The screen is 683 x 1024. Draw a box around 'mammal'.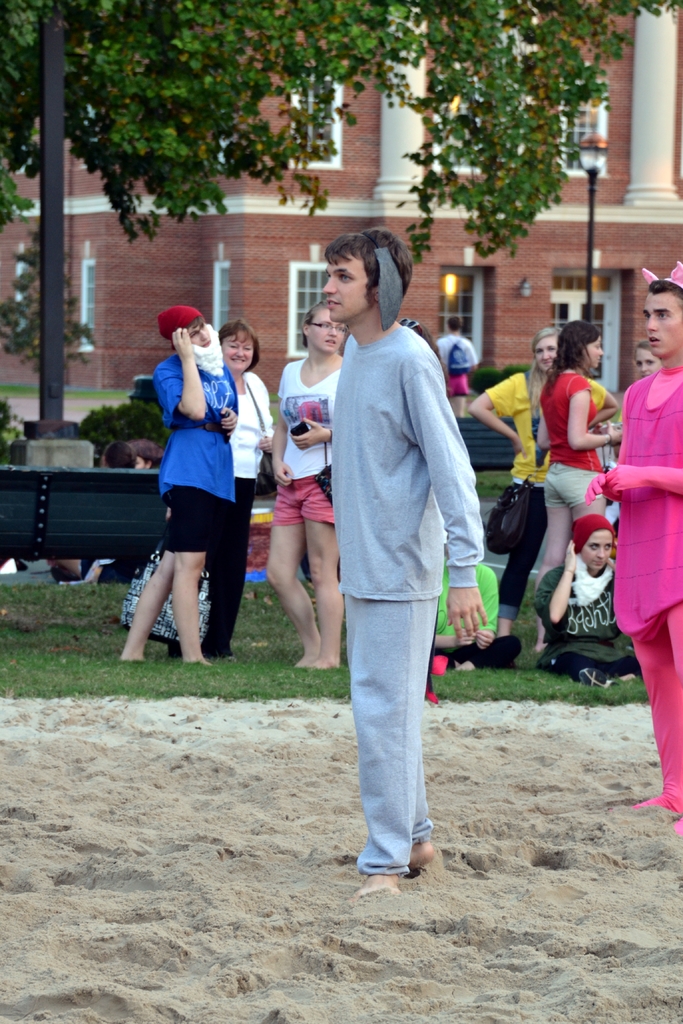
(left=537, top=309, right=628, bottom=650).
